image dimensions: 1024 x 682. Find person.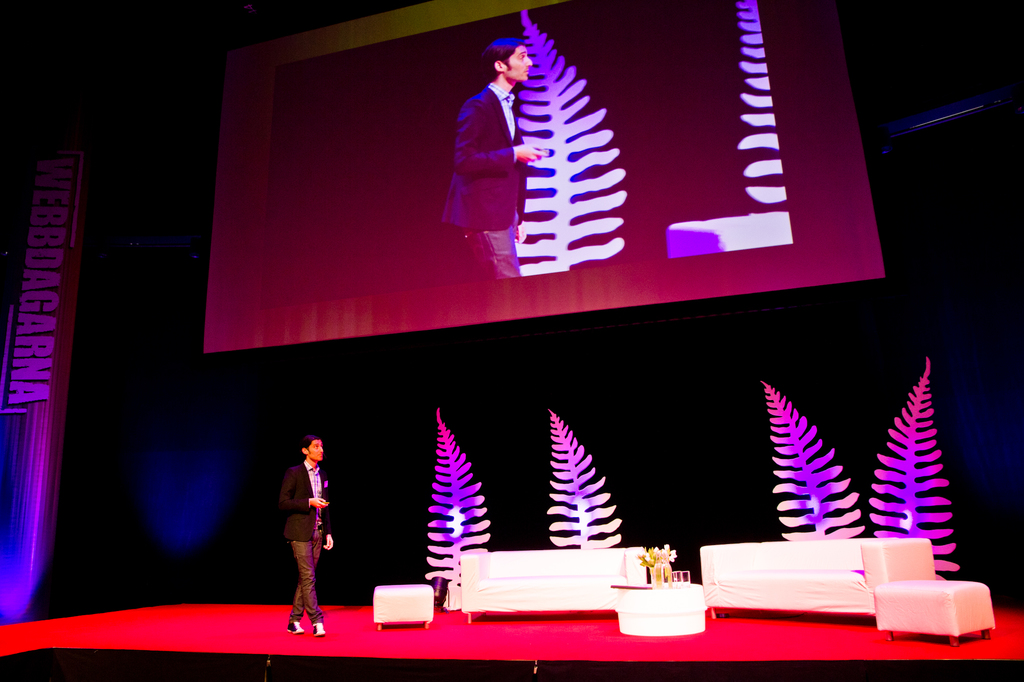
<box>437,38,557,275</box>.
